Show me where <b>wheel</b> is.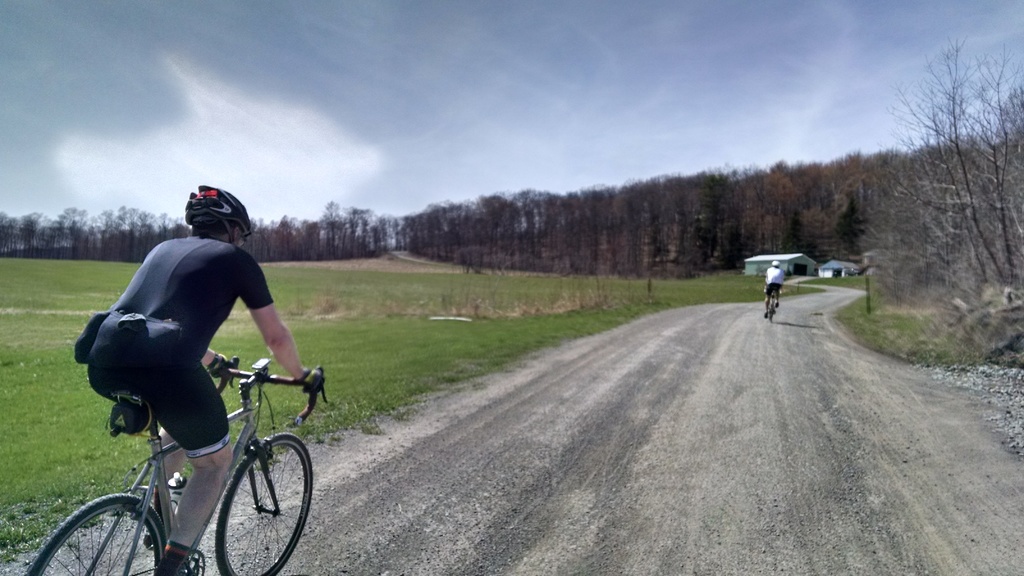
<b>wheel</b> is at [196, 428, 296, 564].
